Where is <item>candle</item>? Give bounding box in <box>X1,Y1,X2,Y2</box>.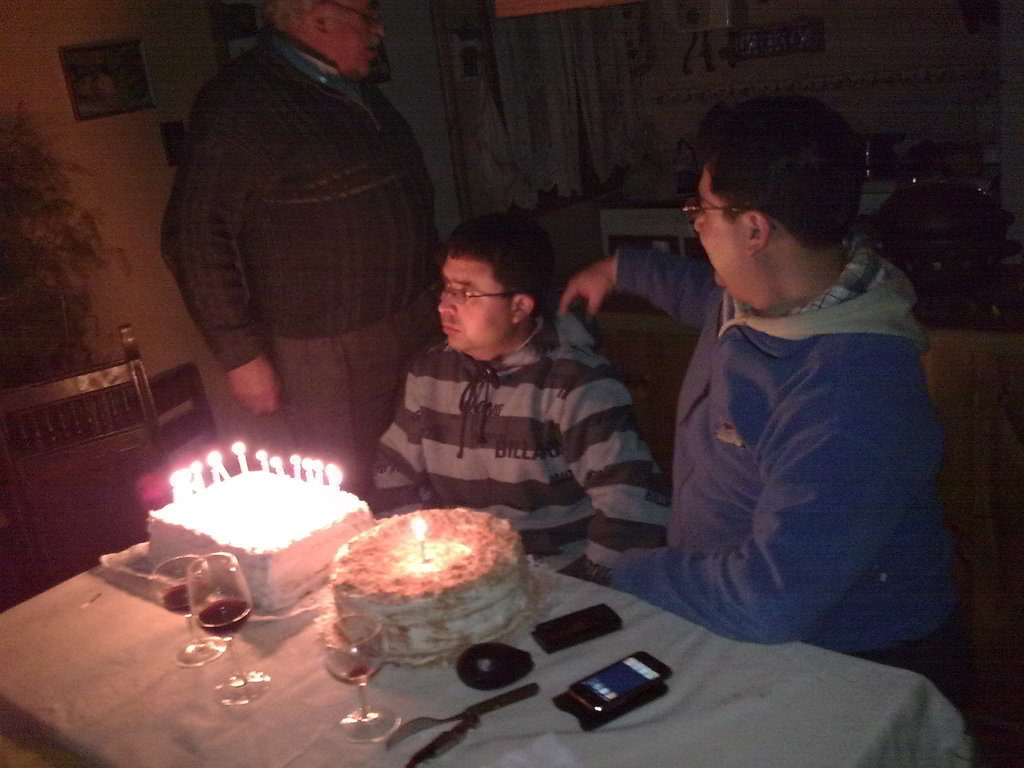
<box>190,463,203,491</box>.
